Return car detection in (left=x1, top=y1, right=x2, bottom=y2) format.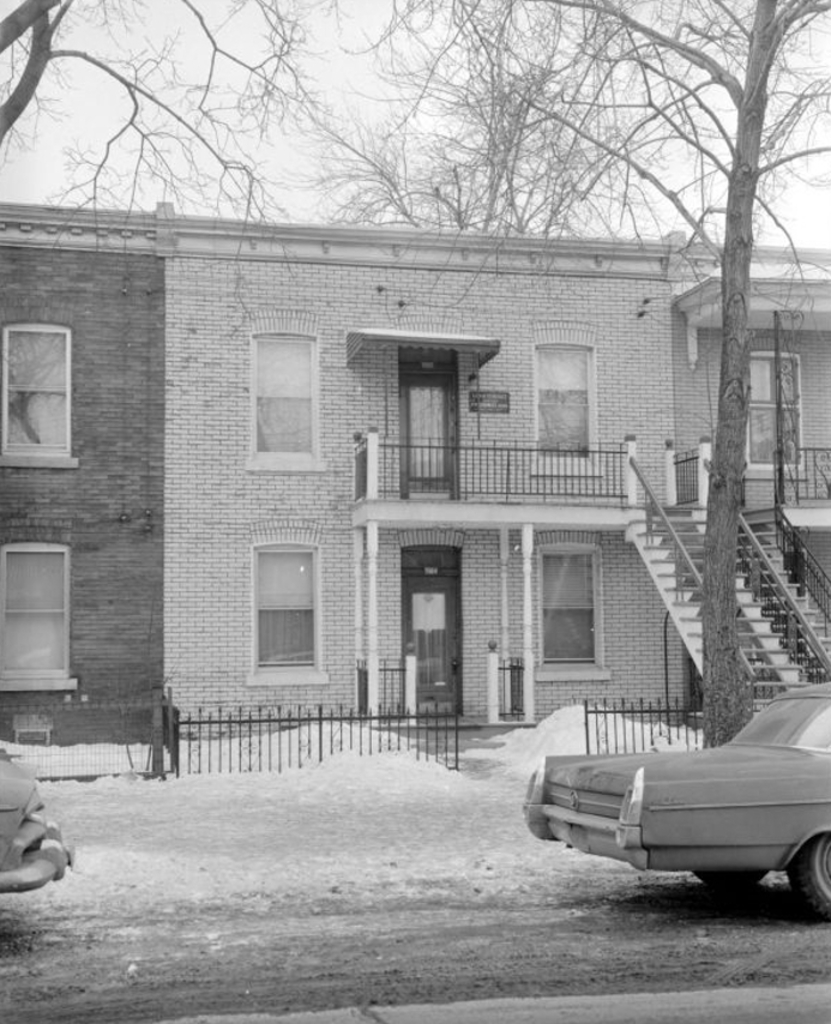
(left=518, top=675, right=830, bottom=912).
